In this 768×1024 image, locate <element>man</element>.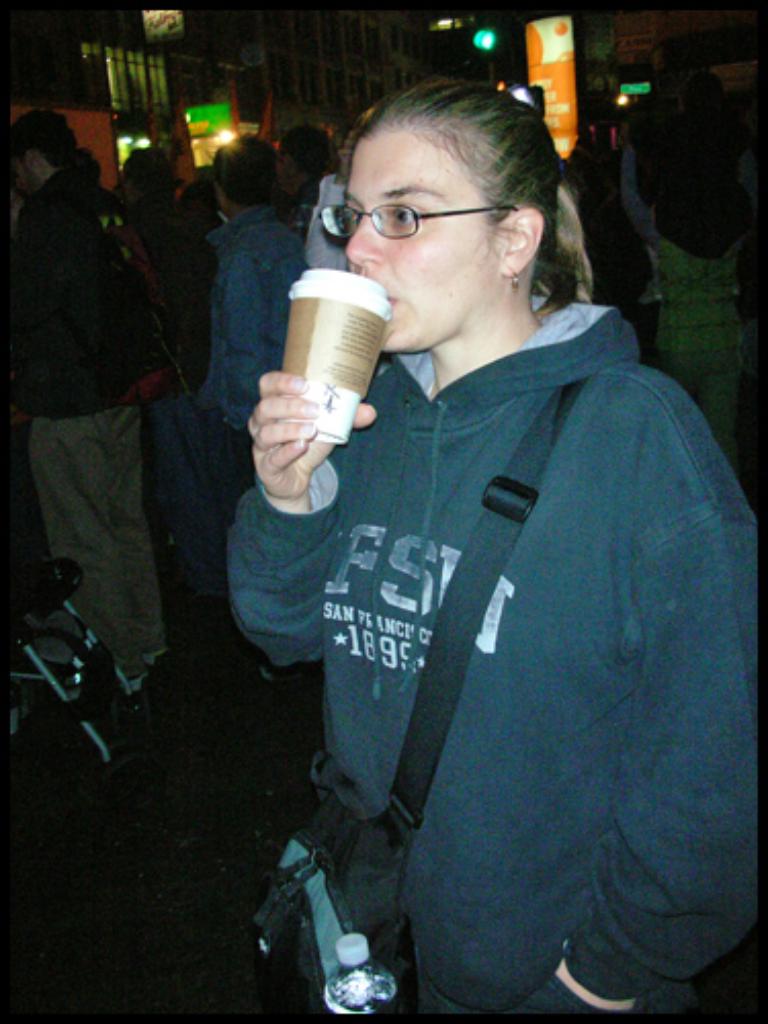
Bounding box: left=0, top=113, right=152, bottom=690.
